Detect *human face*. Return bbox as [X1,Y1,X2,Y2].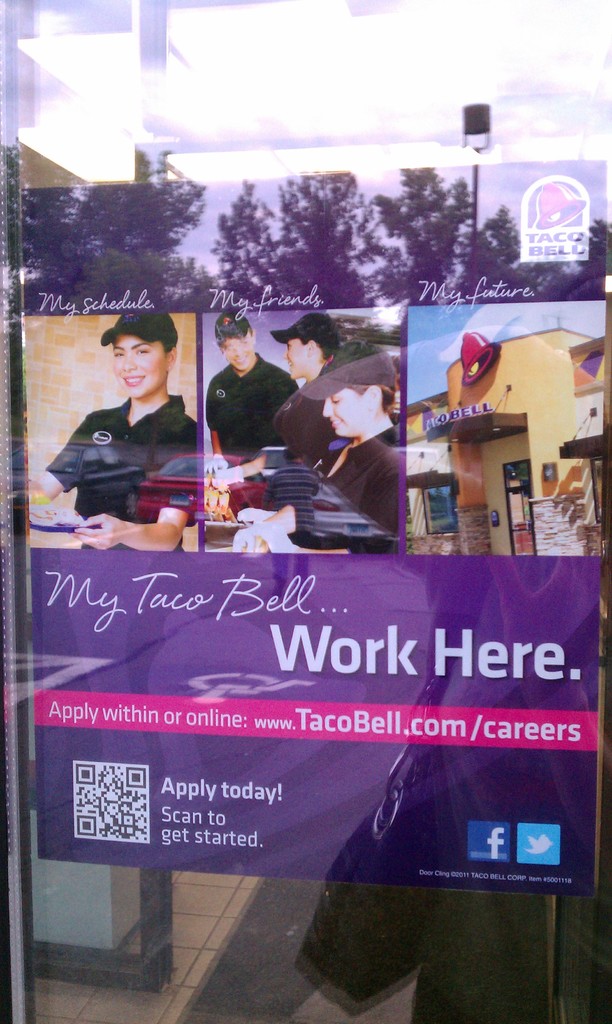
[286,339,310,381].
